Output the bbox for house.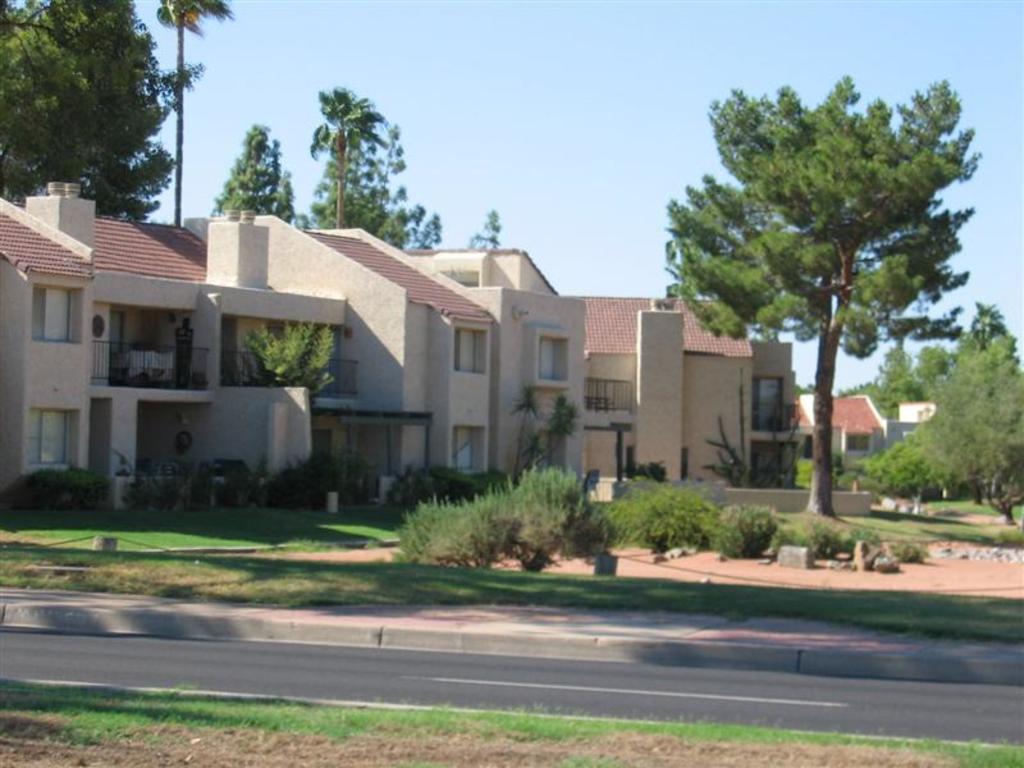
BBox(892, 393, 941, 439).
